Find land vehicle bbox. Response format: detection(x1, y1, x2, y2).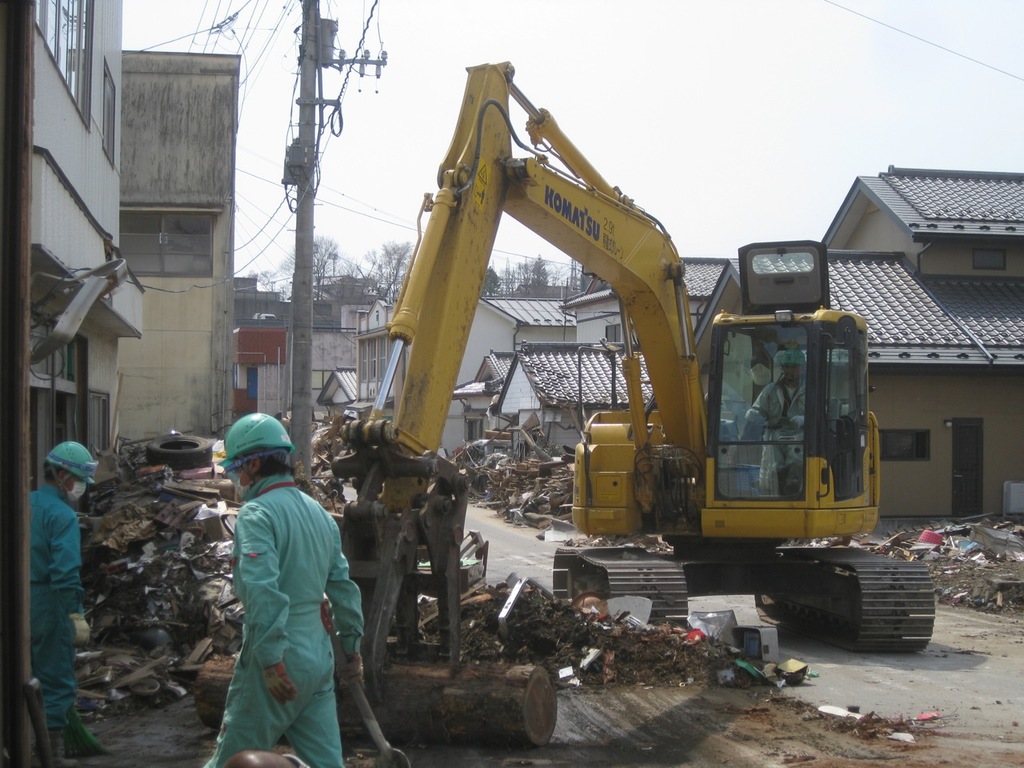
detection(302, 87, 923, 678).
